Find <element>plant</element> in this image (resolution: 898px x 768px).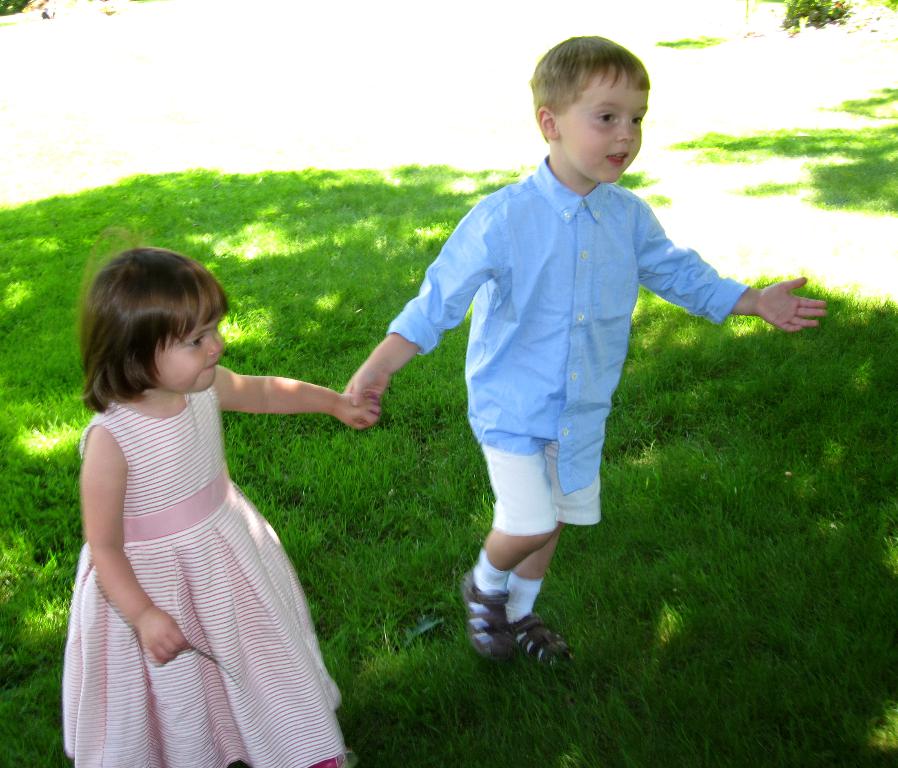
0 0 40 21.
